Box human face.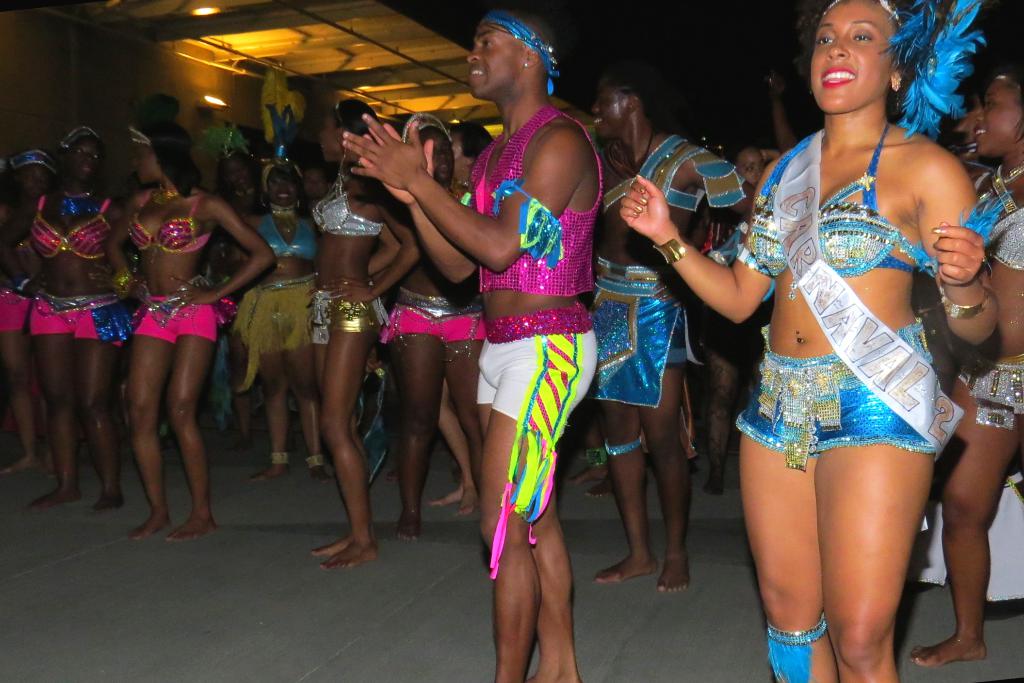
bbox=(447, 129, 467, 185).
